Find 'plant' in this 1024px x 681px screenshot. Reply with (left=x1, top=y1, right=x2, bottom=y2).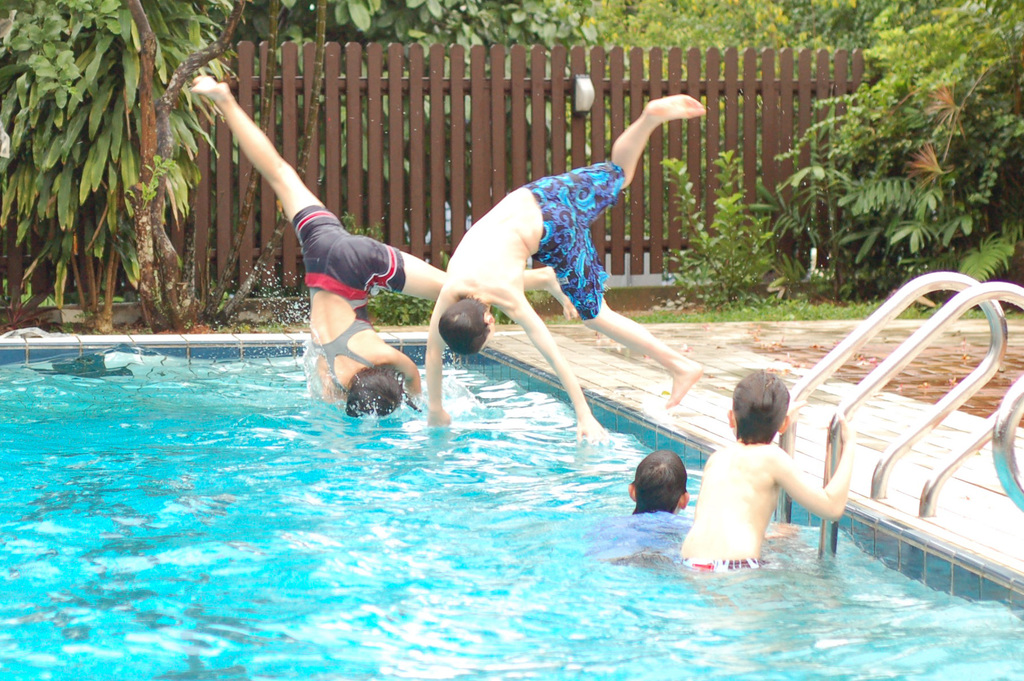
(left=776, top=258, right=824, bottom=289).
